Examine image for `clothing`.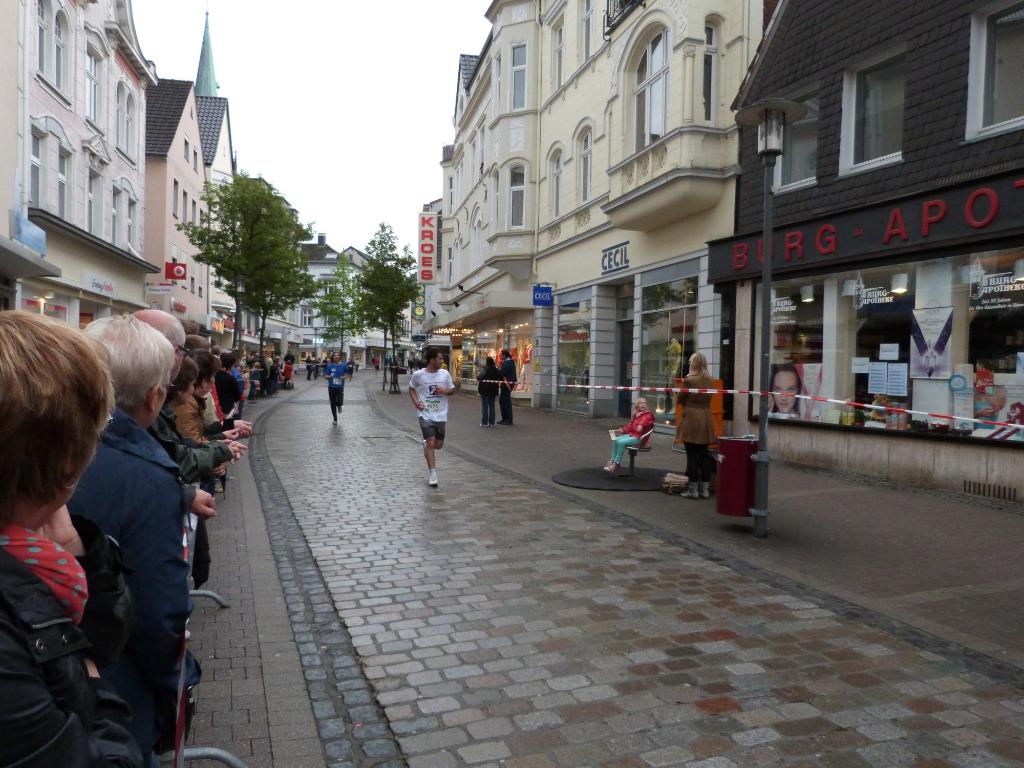
Examination result: [left=501, top=354, right=518, bottom=420].
